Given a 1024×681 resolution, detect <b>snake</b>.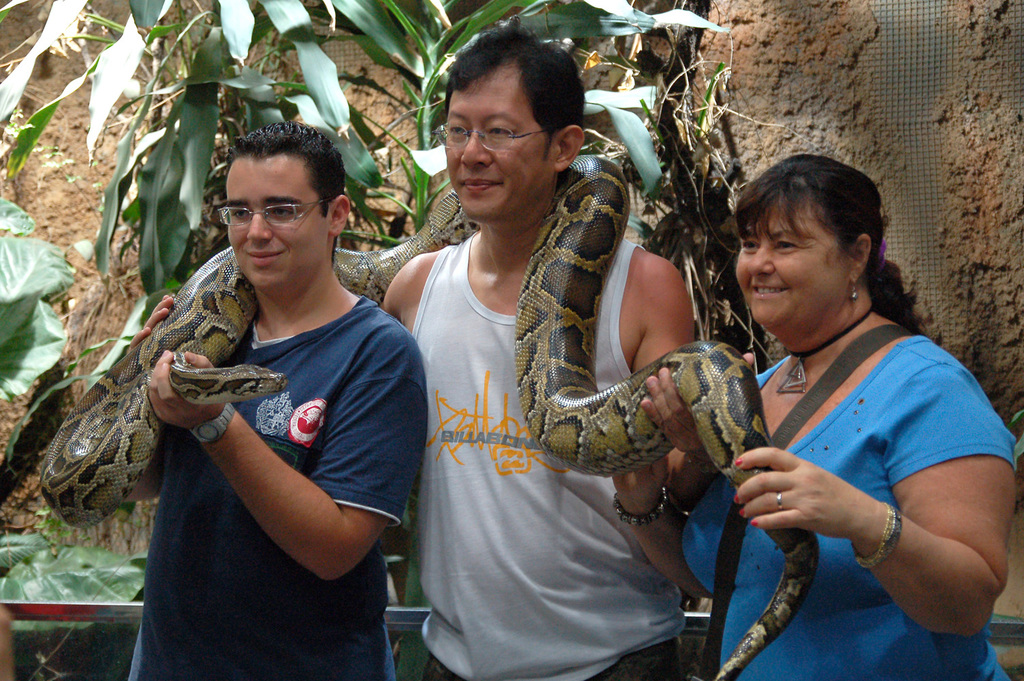
42,157,819,680.
